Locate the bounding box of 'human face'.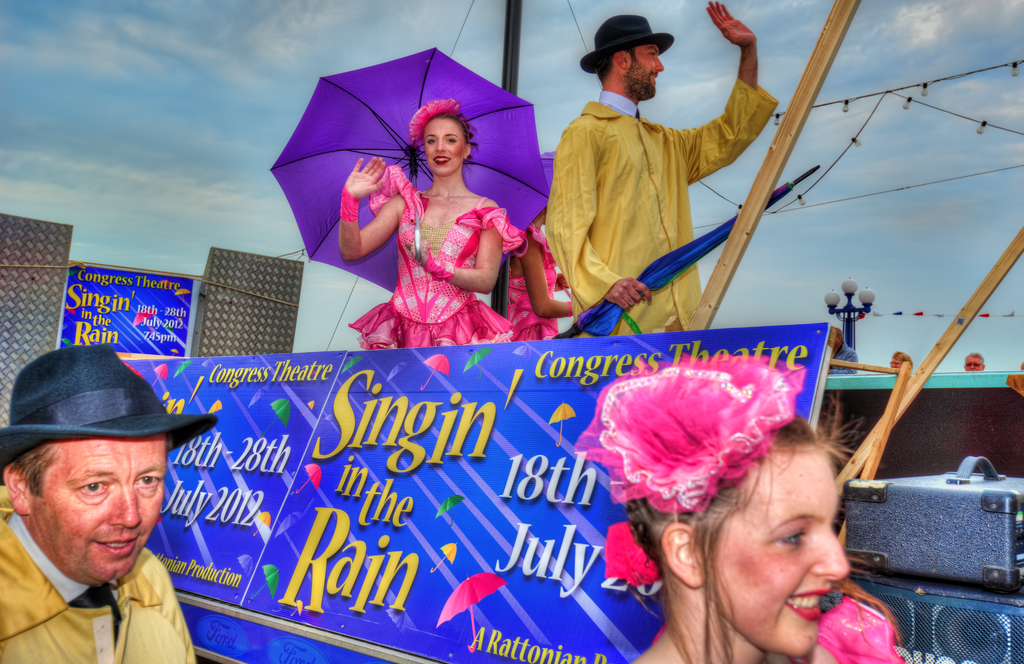
Bounding box: select_region(423, 114, 463, 175).
